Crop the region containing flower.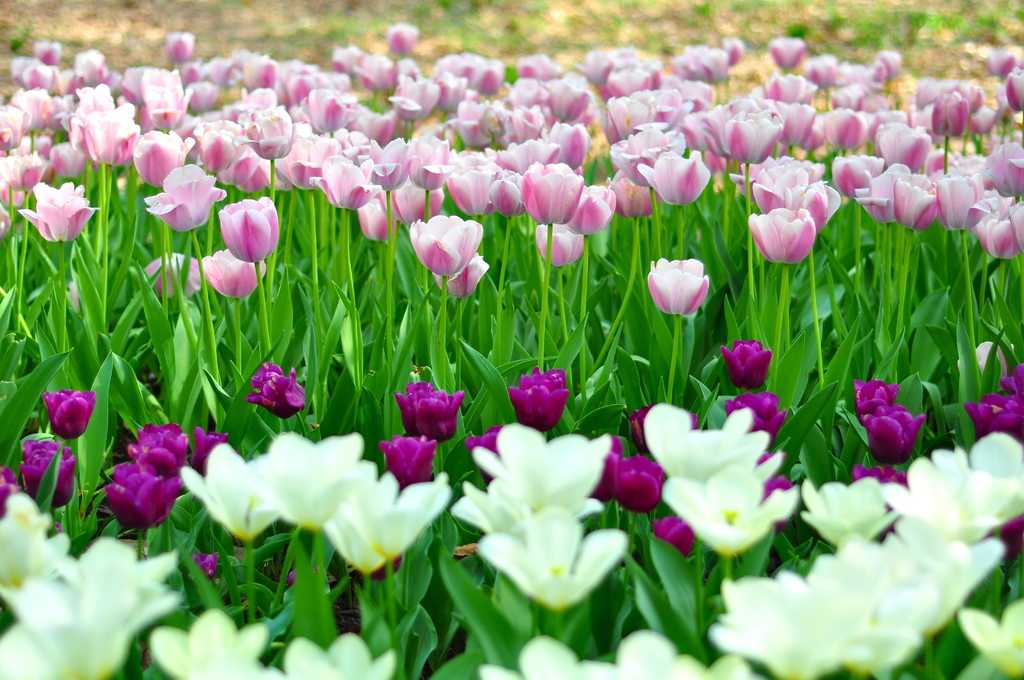
Crop region: [x1=43, y1=389, x2=95, y2=438].
